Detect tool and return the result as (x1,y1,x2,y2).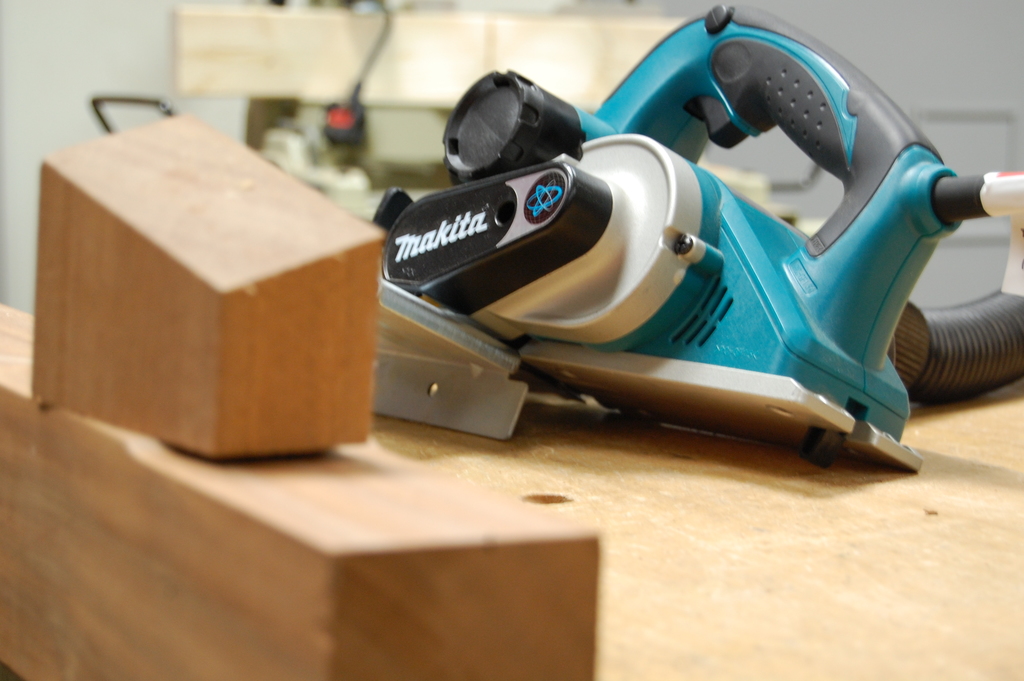
(371,4,1023,472).
